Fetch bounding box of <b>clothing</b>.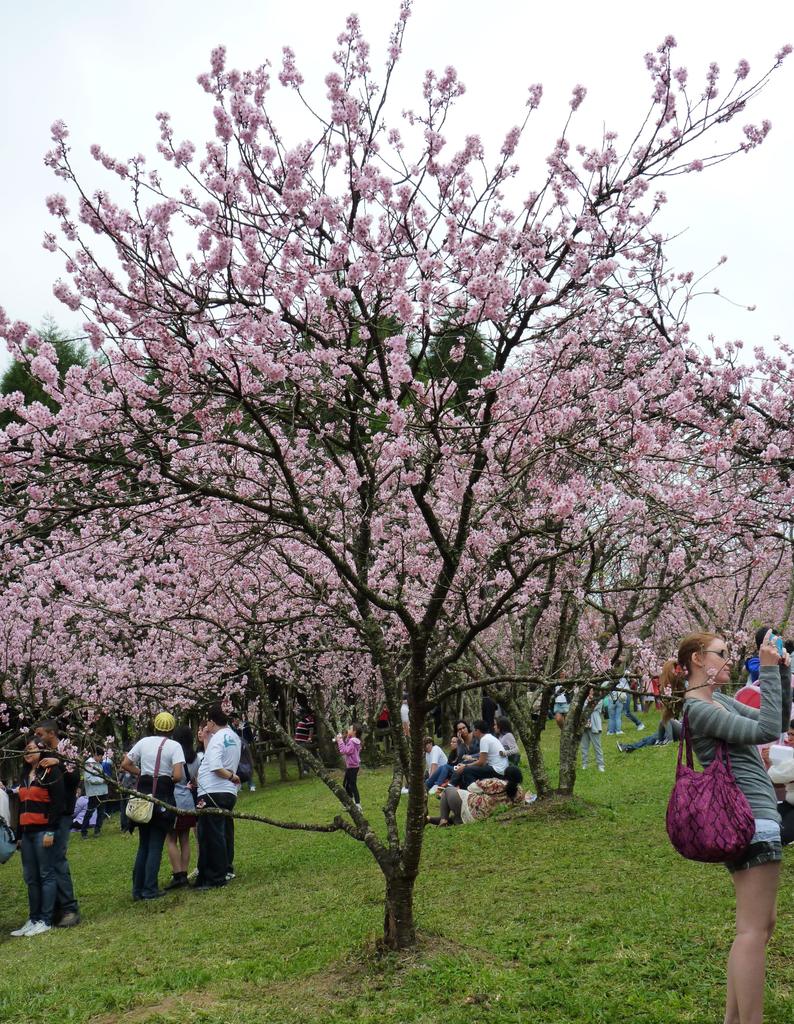
Bbox: crop(505, 729, 519, 797).
